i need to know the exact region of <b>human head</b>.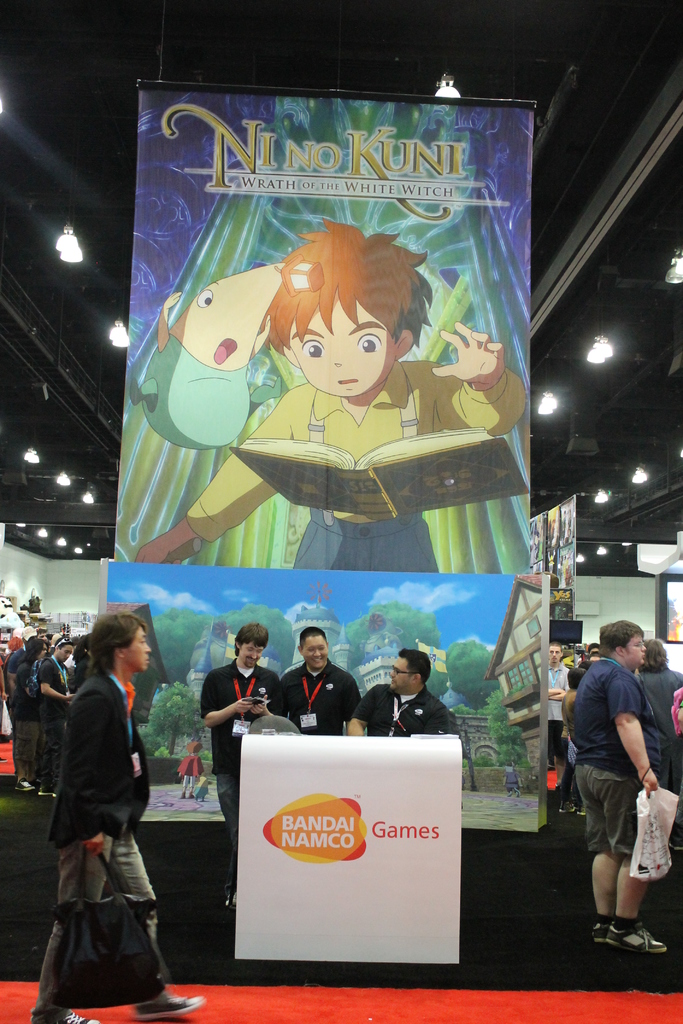
Region: 22,634,48,660.
